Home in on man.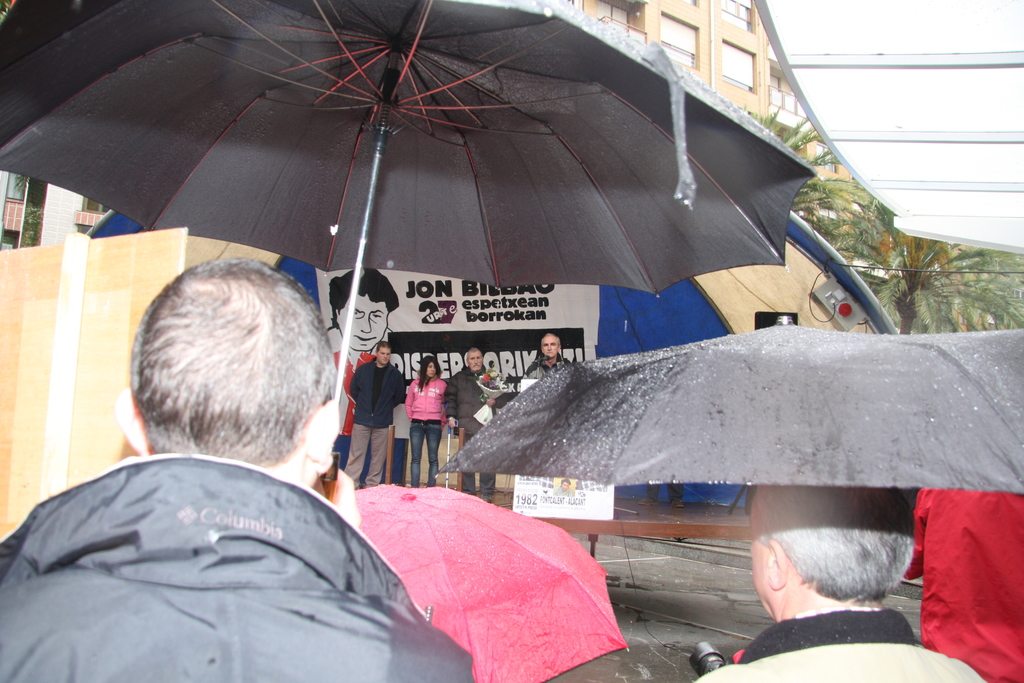
Homed in at Rect(340, 336, 410, 500).
